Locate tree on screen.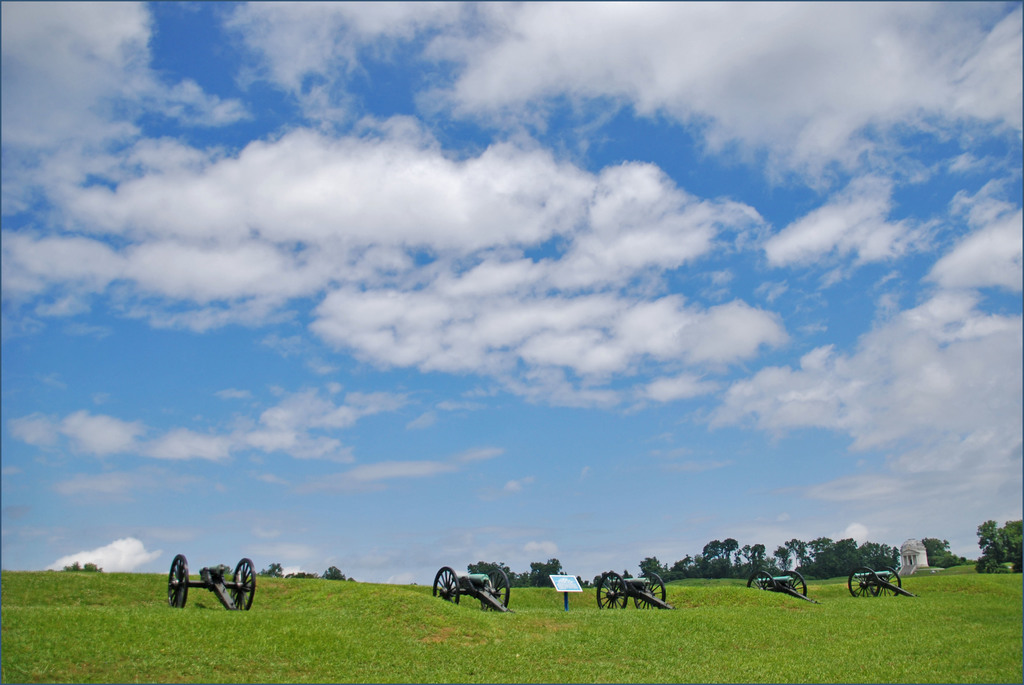
On screen at BBox(695, 537, 731, 576).
